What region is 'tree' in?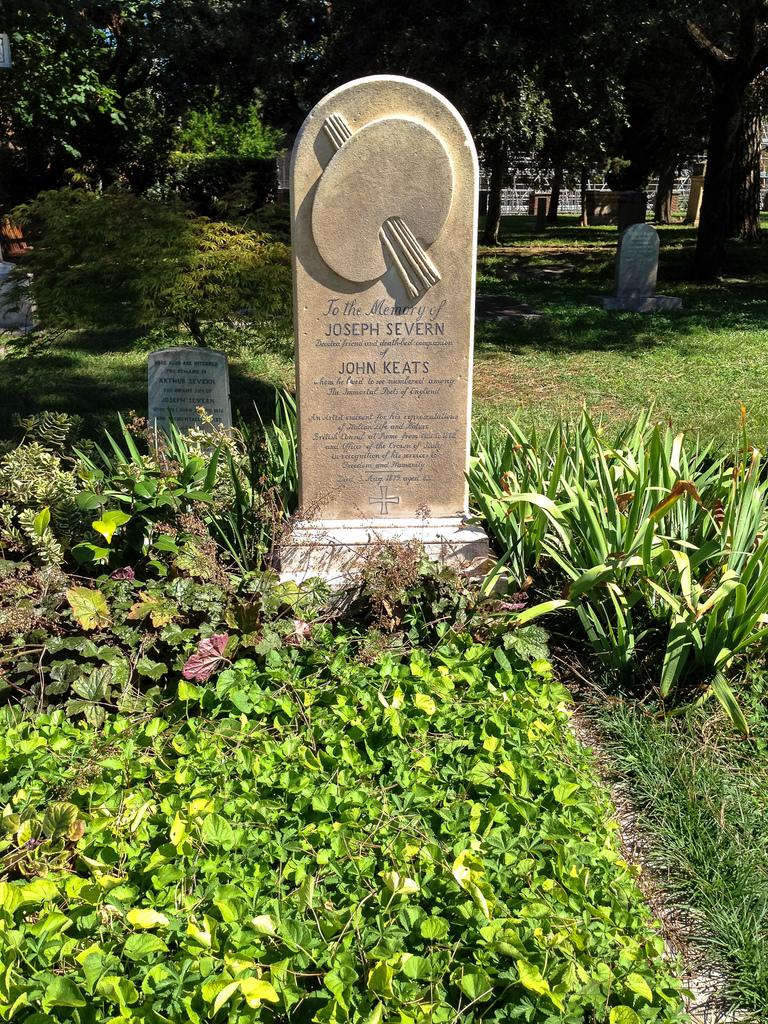
0,0,347,392.
